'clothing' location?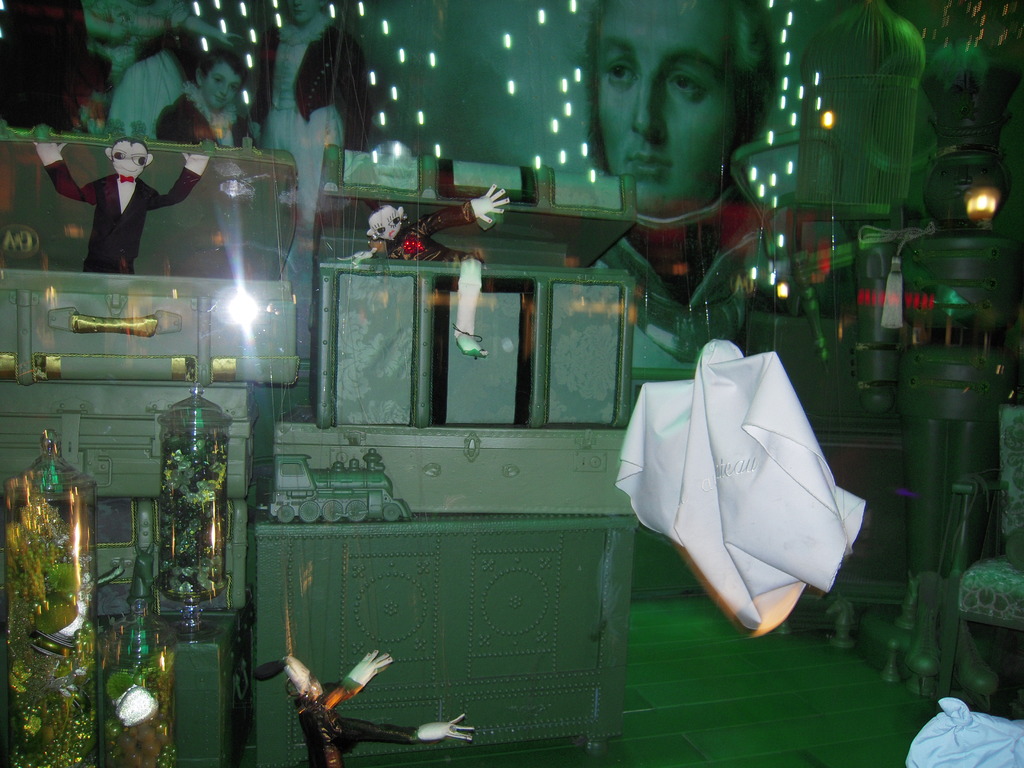
select_region(57, 164, 204, 274)
